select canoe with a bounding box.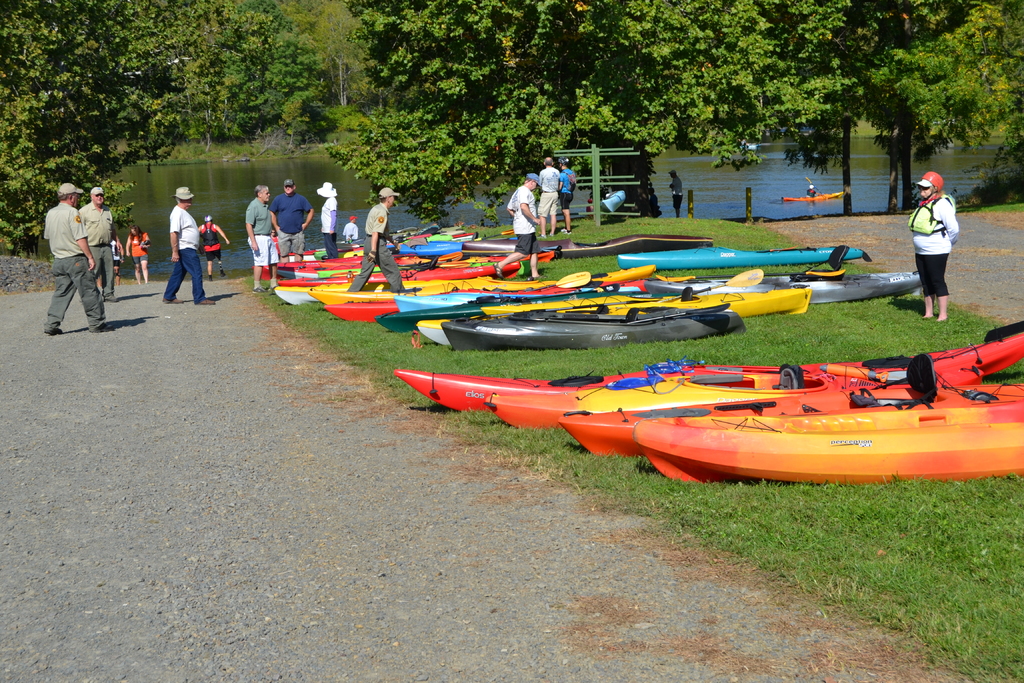
<region>780, 192, 840, 202</region>.
